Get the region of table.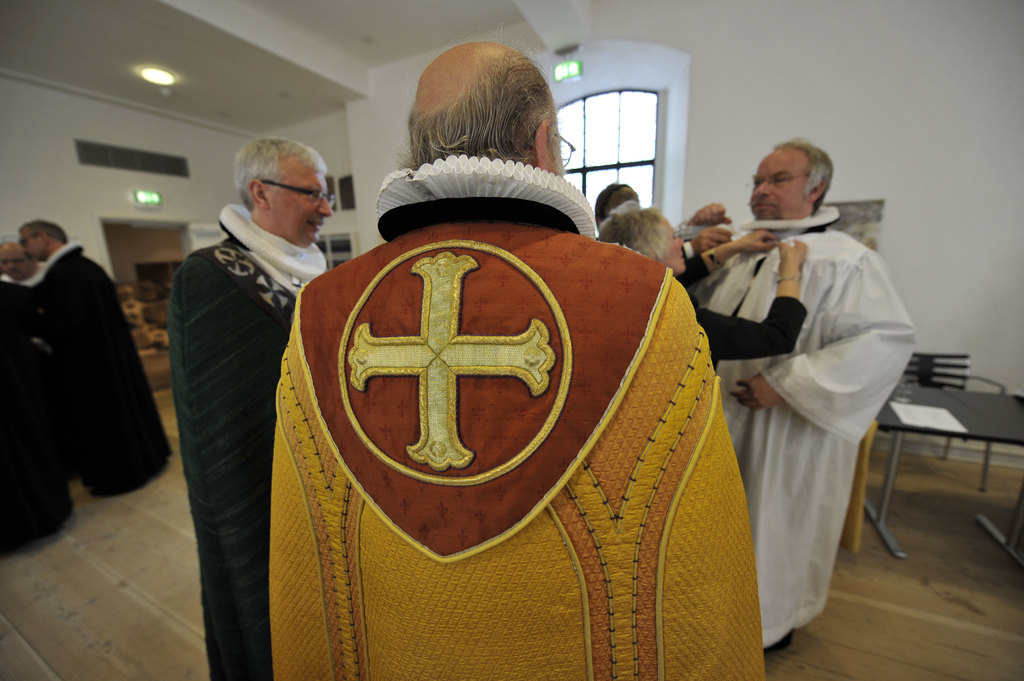
[875, 348, 1021, 559].
